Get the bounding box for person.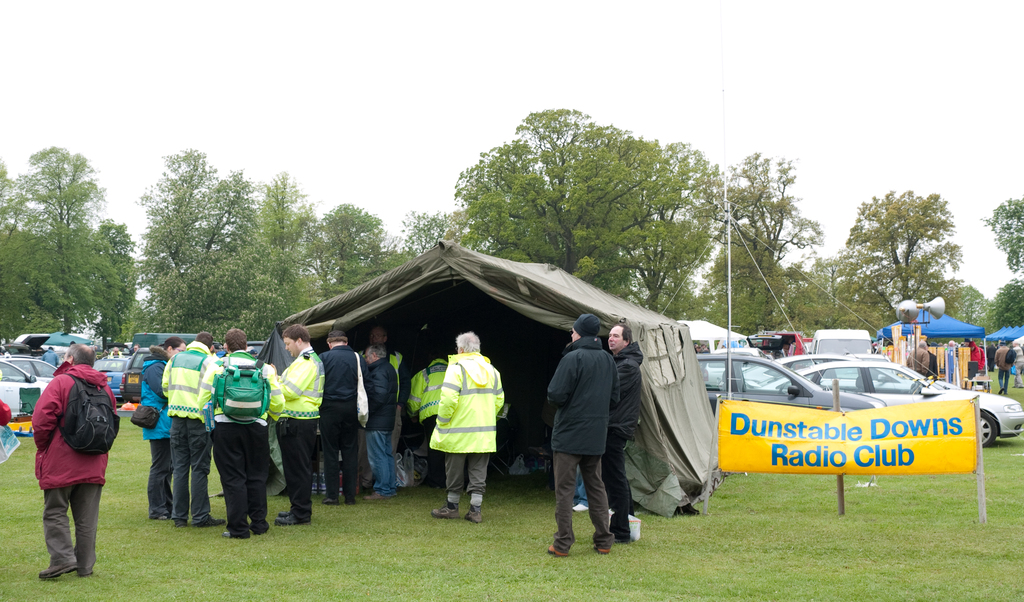
bbox(598, 321, 643, 539).
